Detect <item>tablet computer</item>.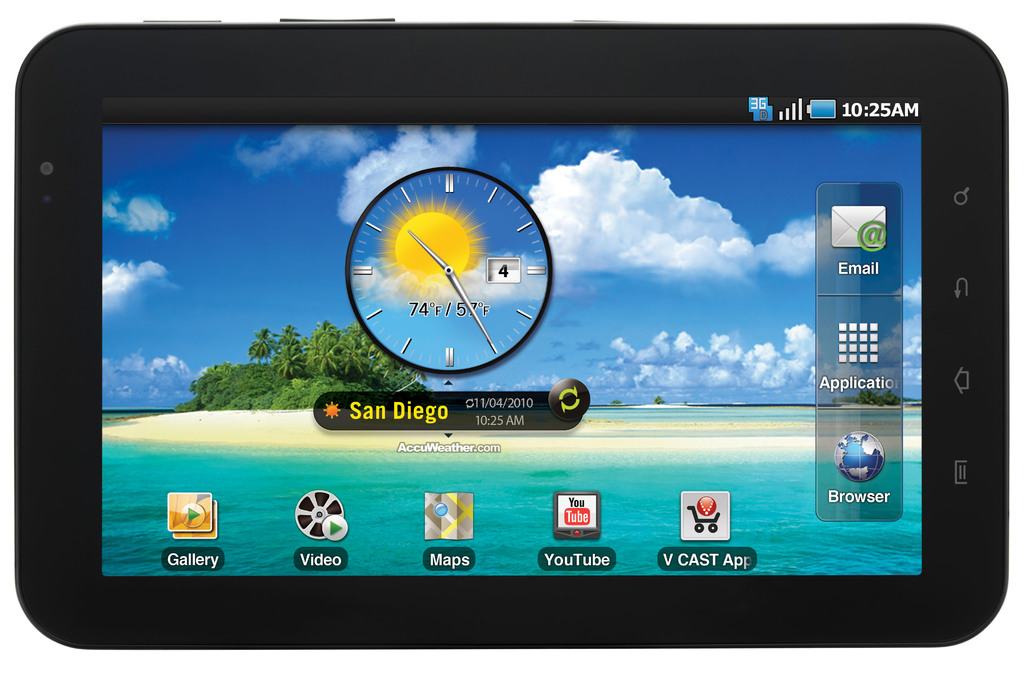
Detected at l=13, t=24, r=1009, b=651.
